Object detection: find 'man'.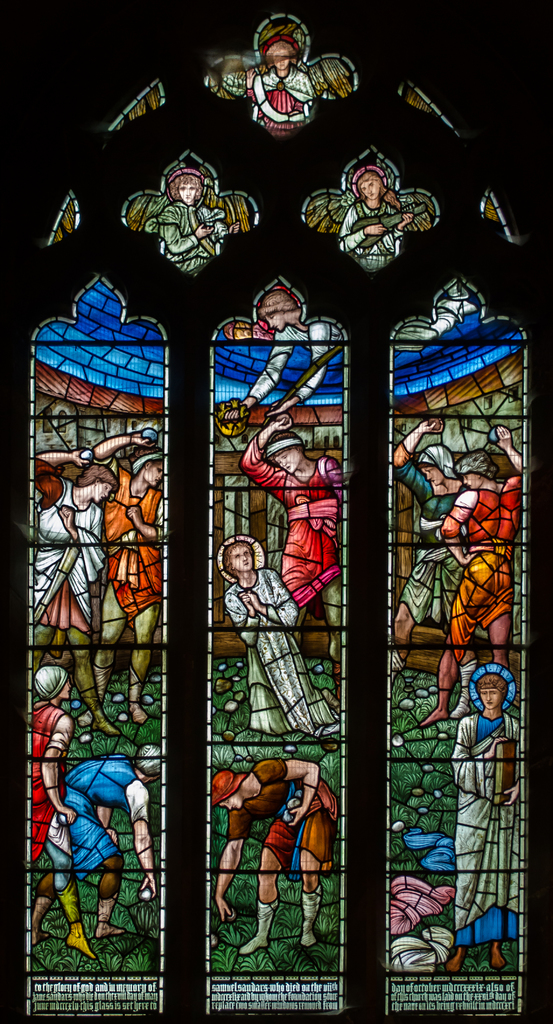
<bbox>454, 664, 523, 972</bbox>.
